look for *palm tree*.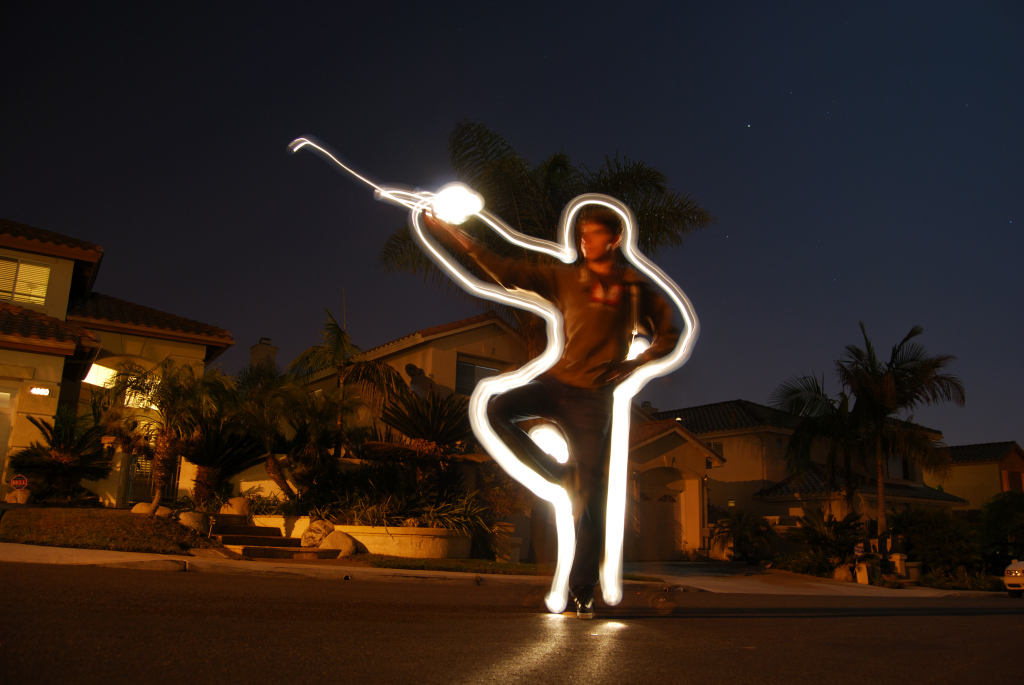
Found: [x1=838, y1=328, x2=962, y2=545].
